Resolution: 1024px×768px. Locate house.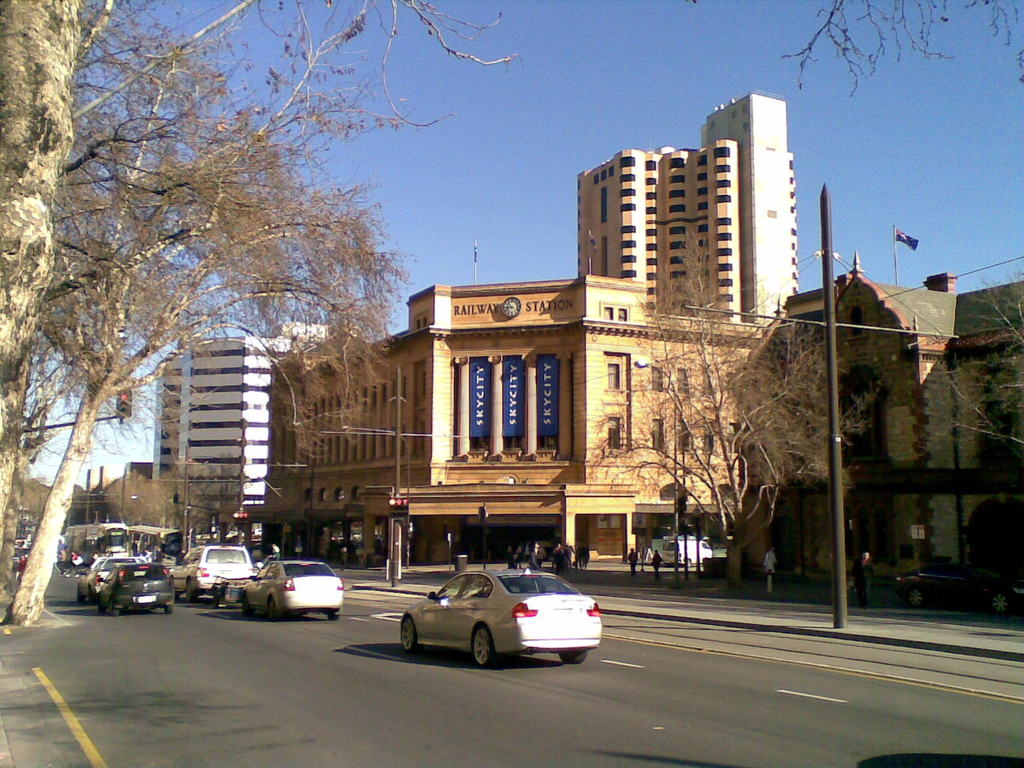
(x1=576, y1=86, x2=810, y2=325).
